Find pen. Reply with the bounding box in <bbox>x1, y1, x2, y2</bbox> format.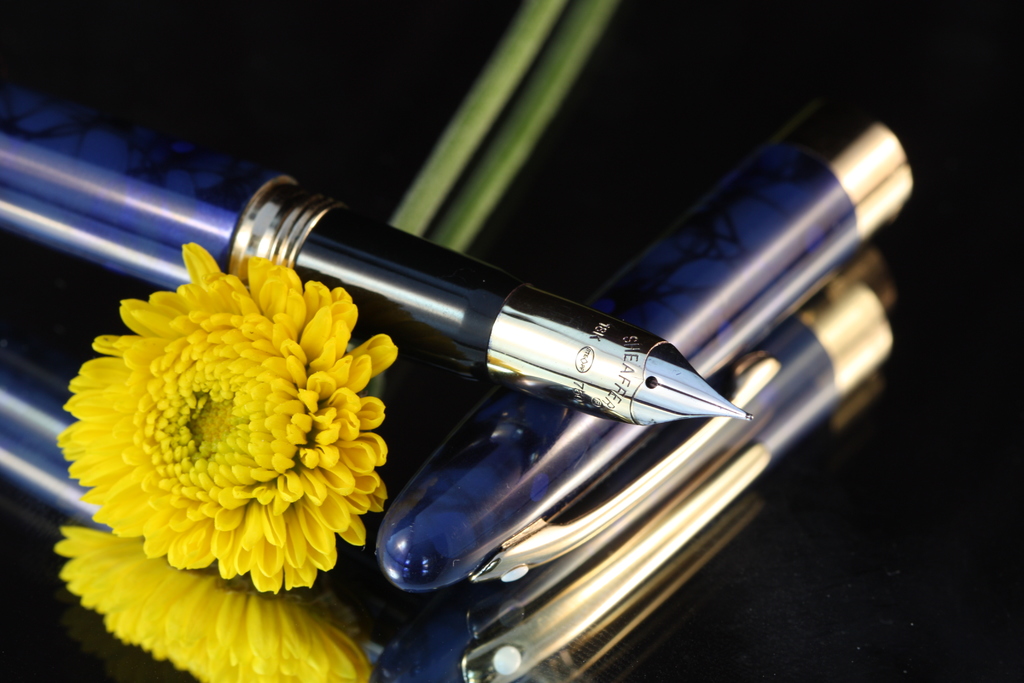
<bbox>376, 274, 895, 682</bbox>.
